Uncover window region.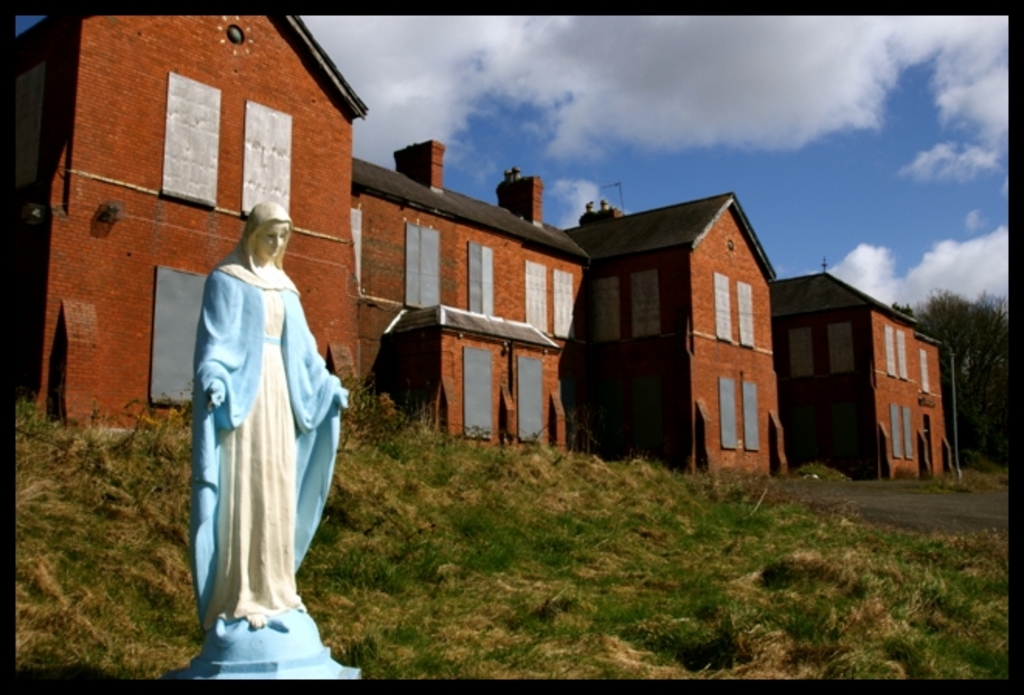
Uncovered: x1=551 y1=271 x2=574 y2=338.
